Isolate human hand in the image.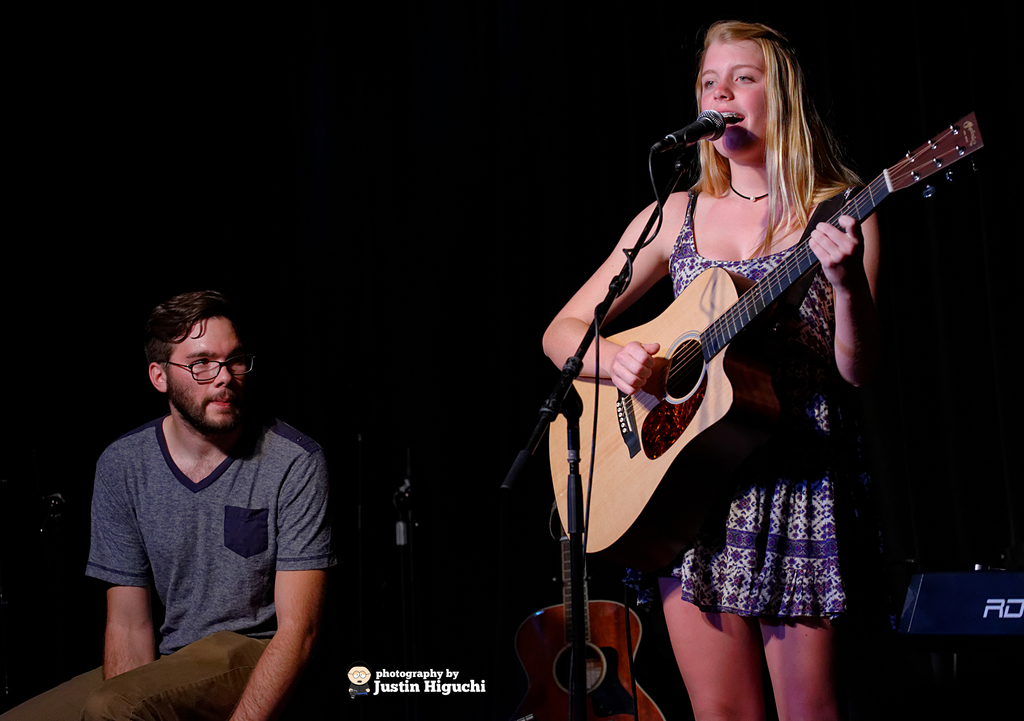
Isolated region: 609, 339, 662, 396.
